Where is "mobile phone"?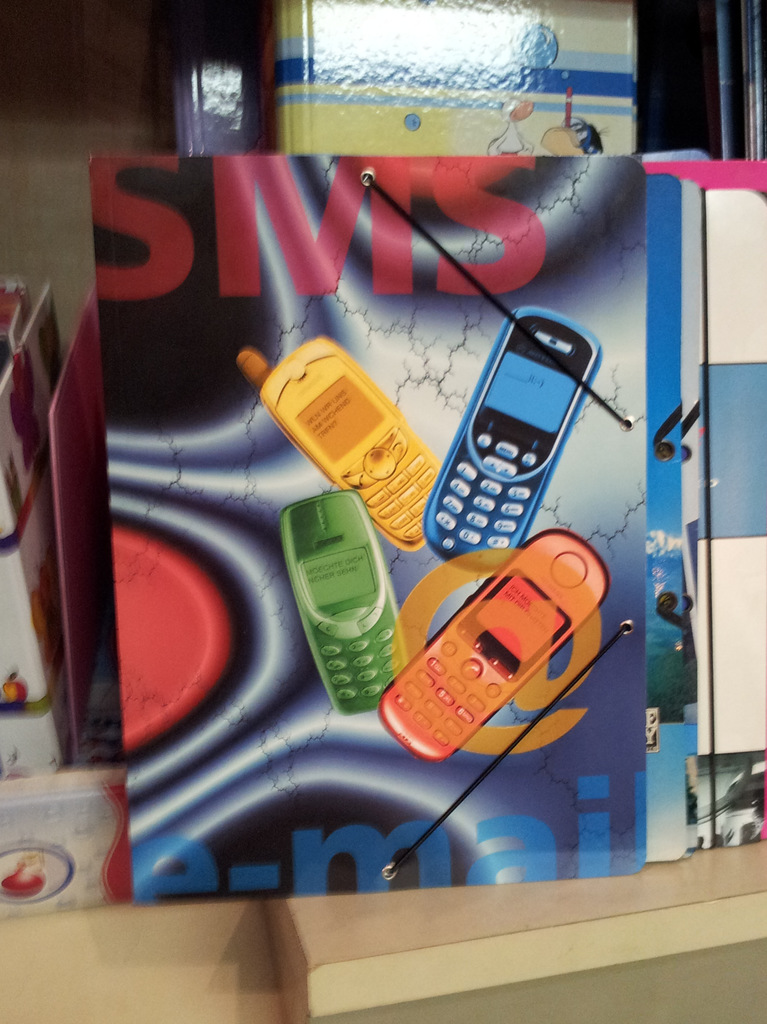
bbox=(234, 349, 442, 554).
